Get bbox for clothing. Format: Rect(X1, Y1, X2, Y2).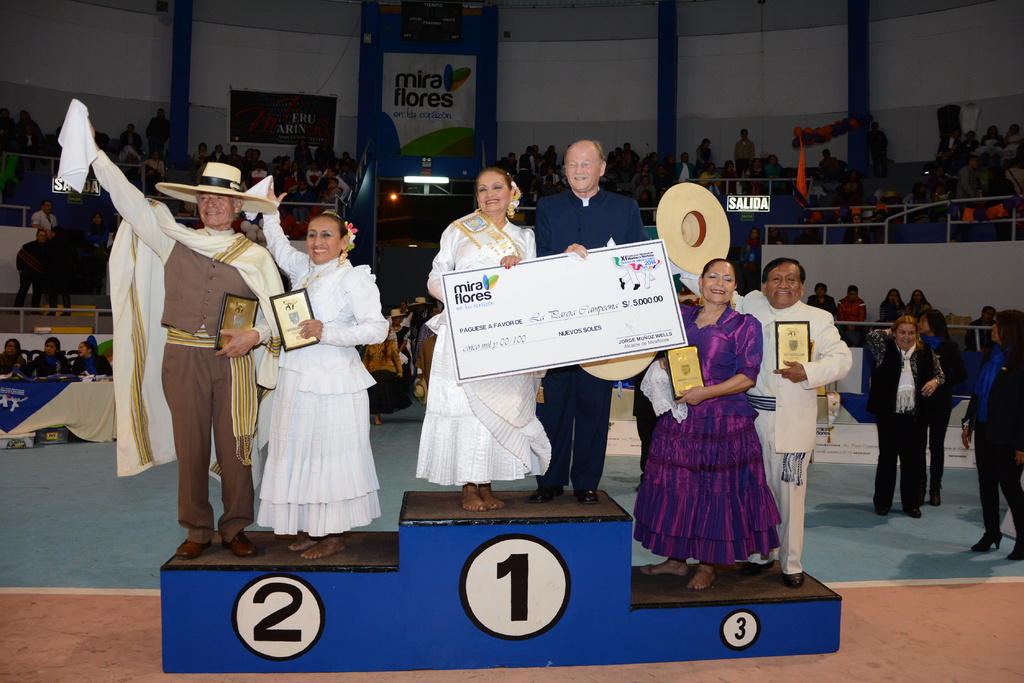
Rect(975, 131, 1003, 148).
